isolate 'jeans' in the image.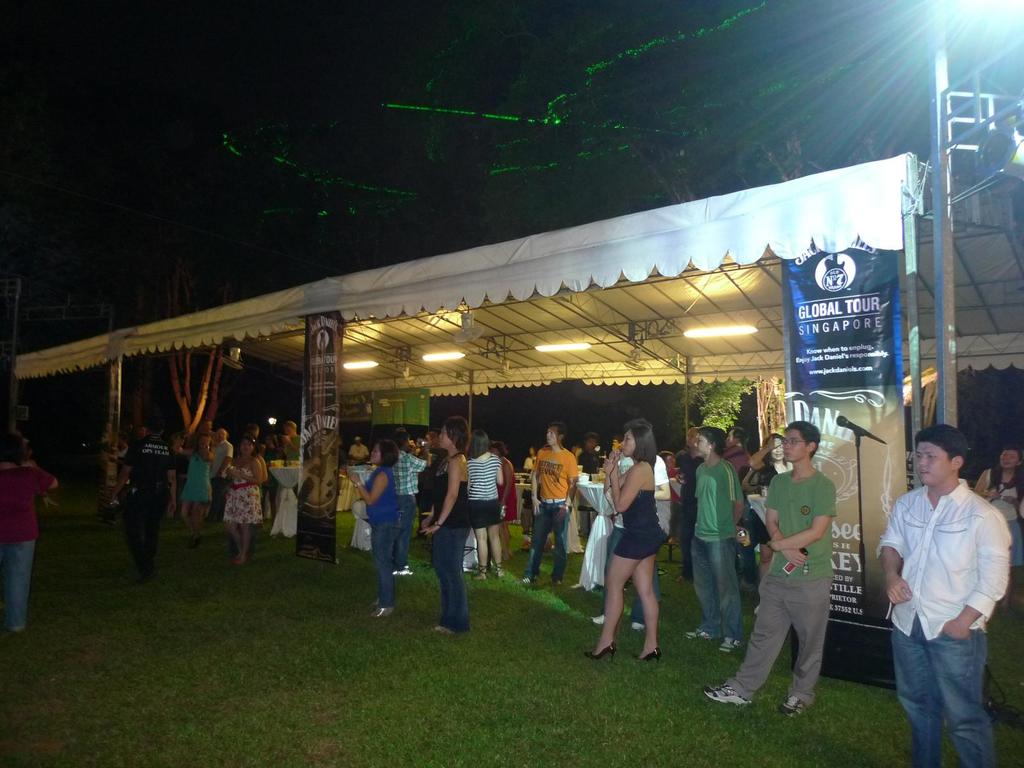
Isolated region: {"left": 435, "top": 529, "right": 472, "bottom": 632}.
